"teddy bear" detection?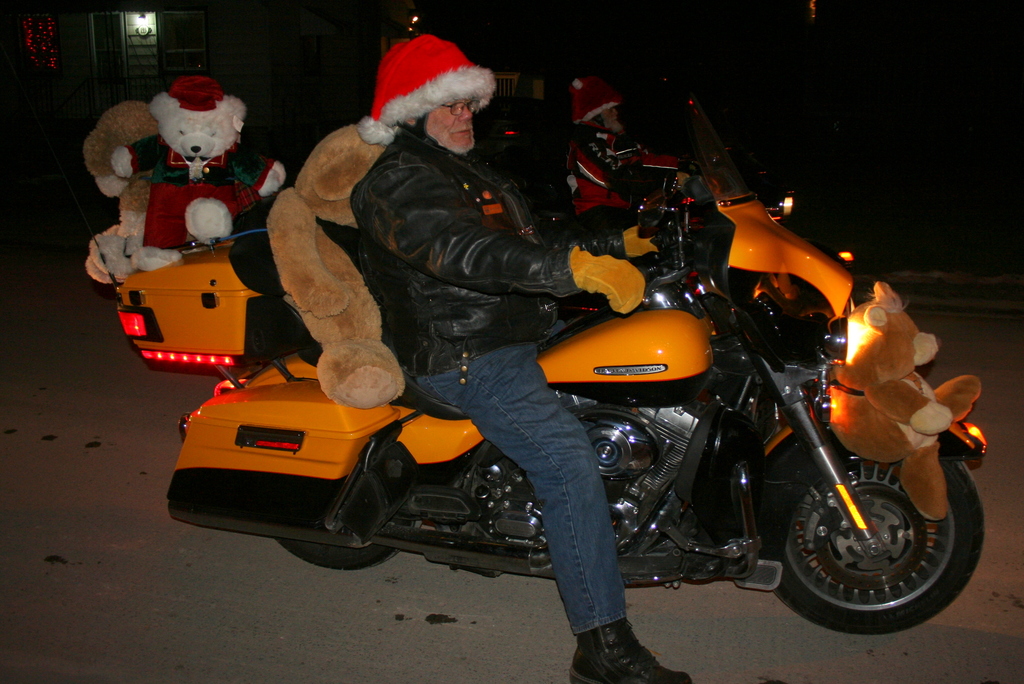
[270,124,416,407]
